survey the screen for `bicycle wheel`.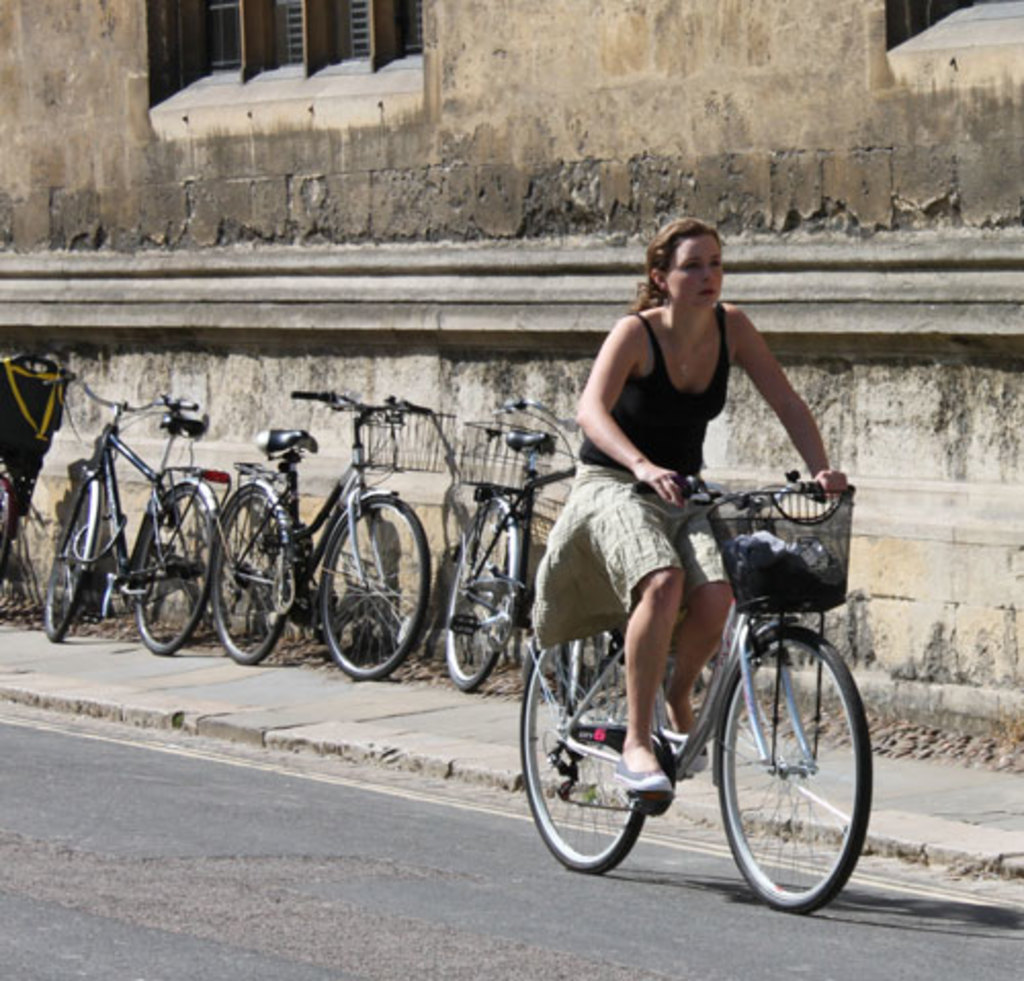
Survey found: detection(528, 645, 670, 897).
